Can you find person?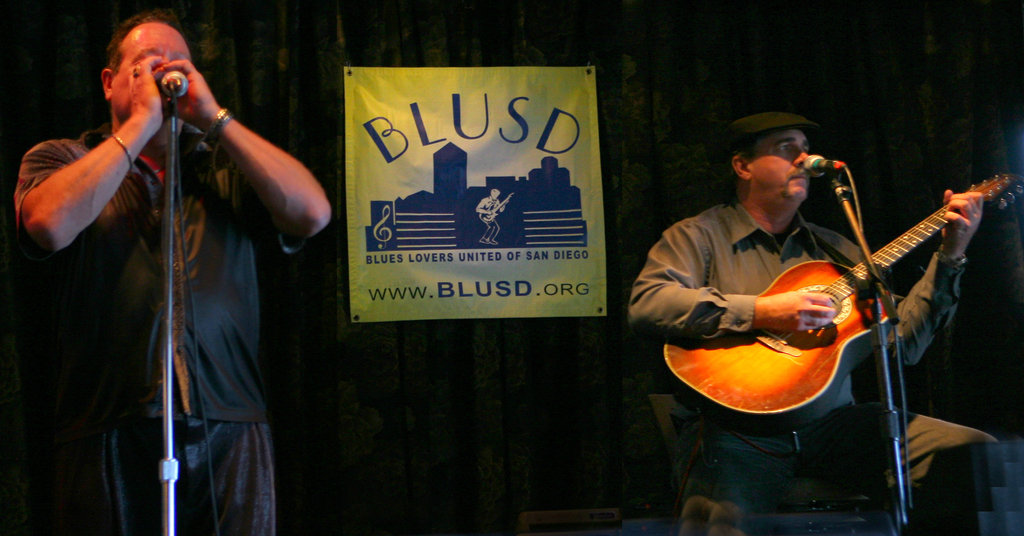
Yes, bounding box: 625:110:1000:535.
